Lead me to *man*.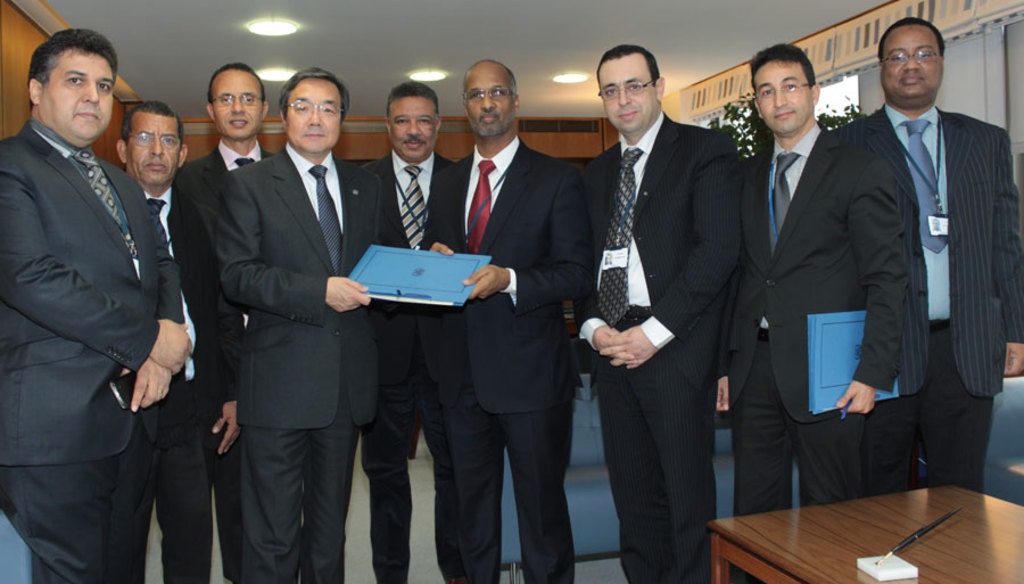
Lead to [left=3, top=0, right=184, bottom=583].
